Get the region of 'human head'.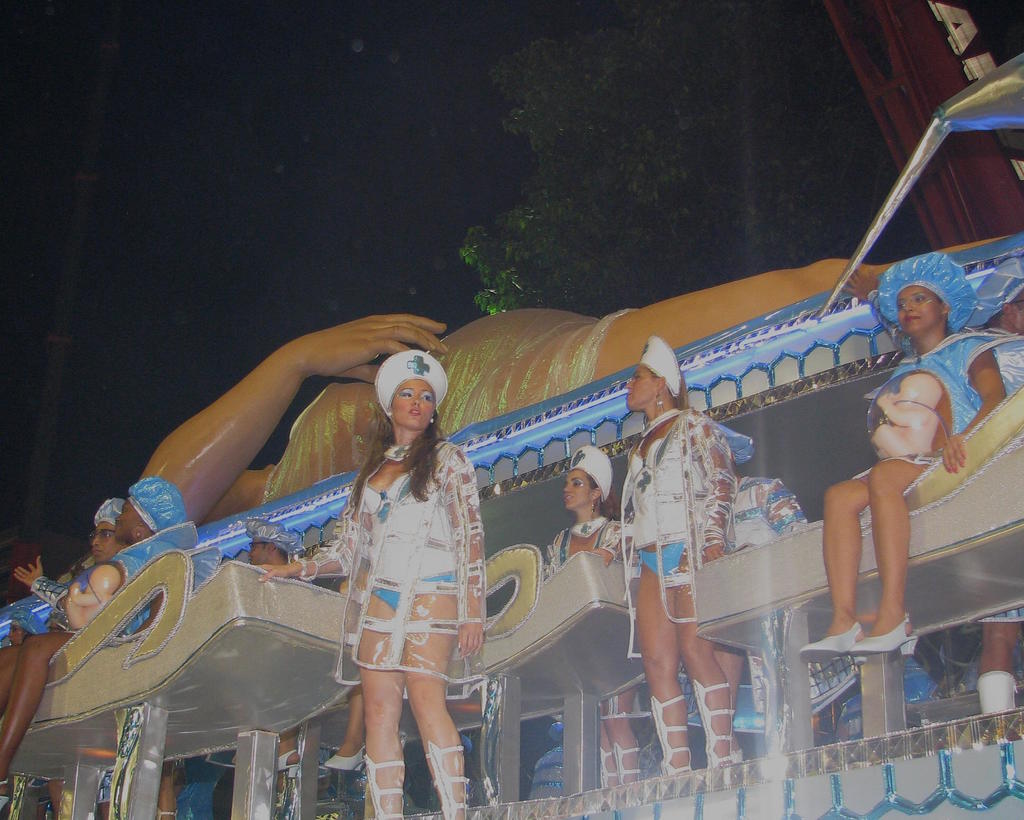
623/358/675/412.
